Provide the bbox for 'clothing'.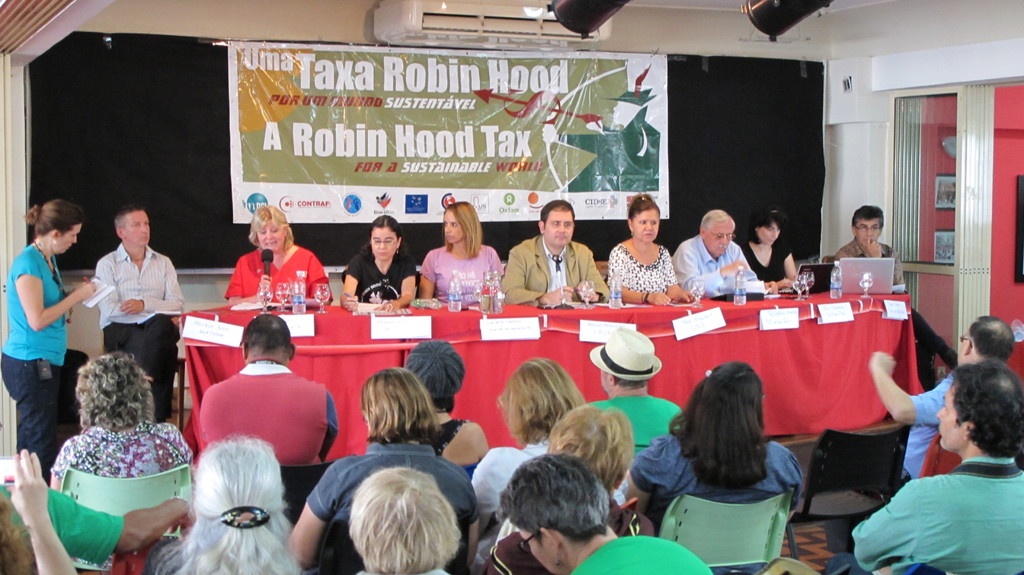
Rect(307, 441, 481, 535).
